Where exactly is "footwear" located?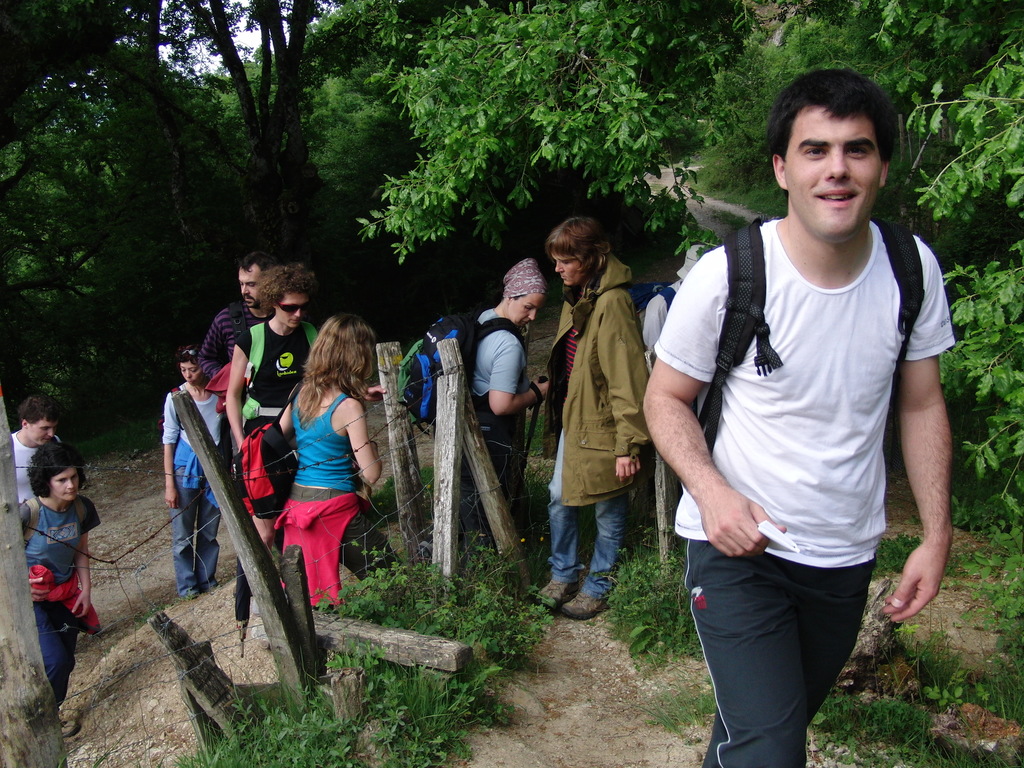
Its bounding box is bbox=(185, 591, 197, 603).
